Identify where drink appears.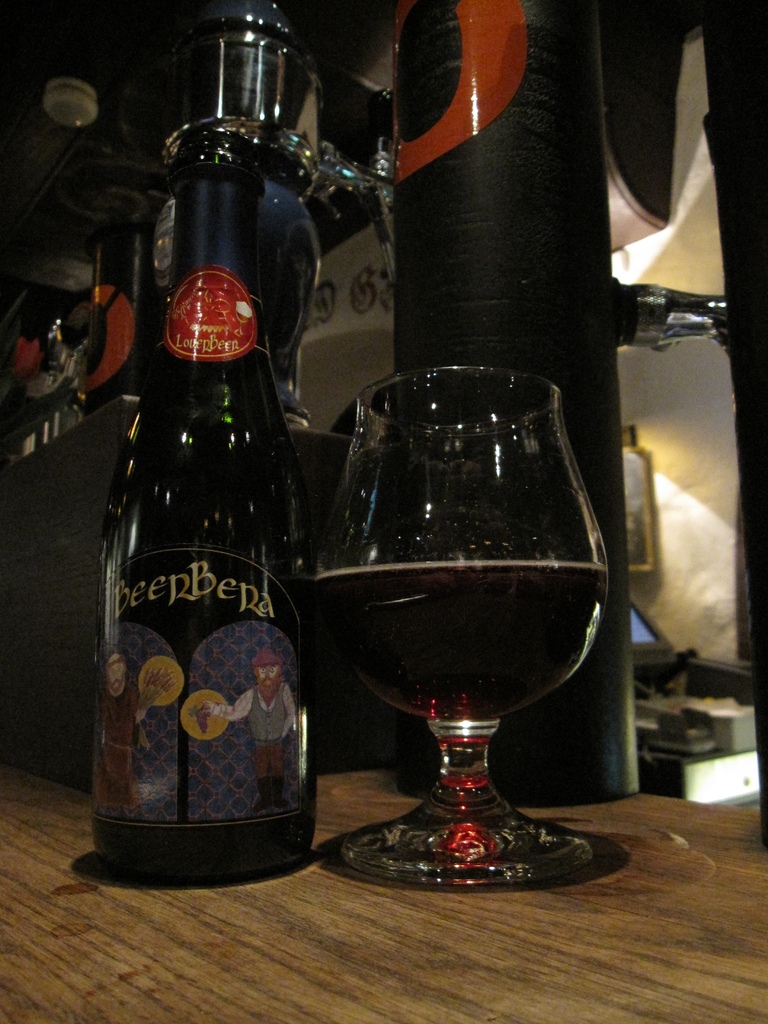
Appears at box(95, 153, 315, 902).
